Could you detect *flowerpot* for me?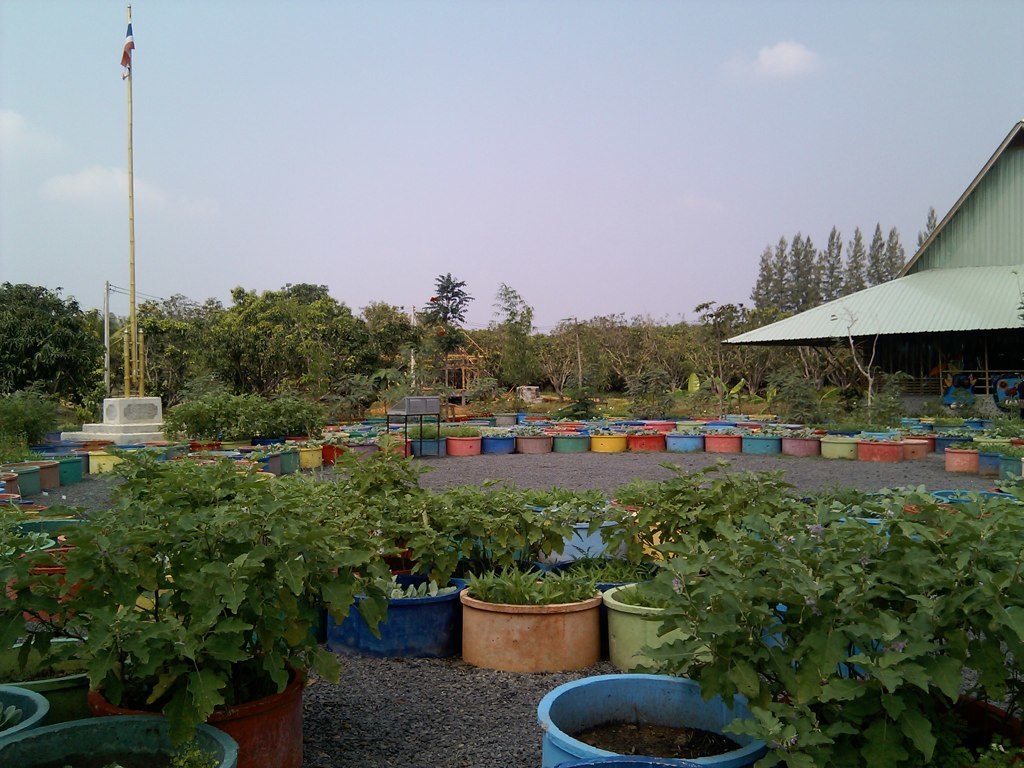
Detection result: box=[408, 435, 444, 458].
